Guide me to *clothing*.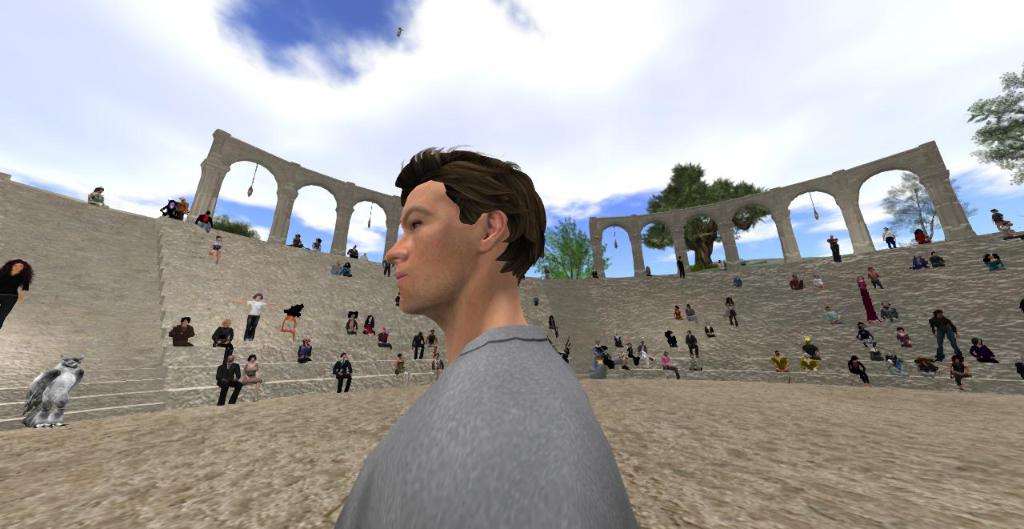
Guidance: (left=628, top=347, right=637, bottom=369).
